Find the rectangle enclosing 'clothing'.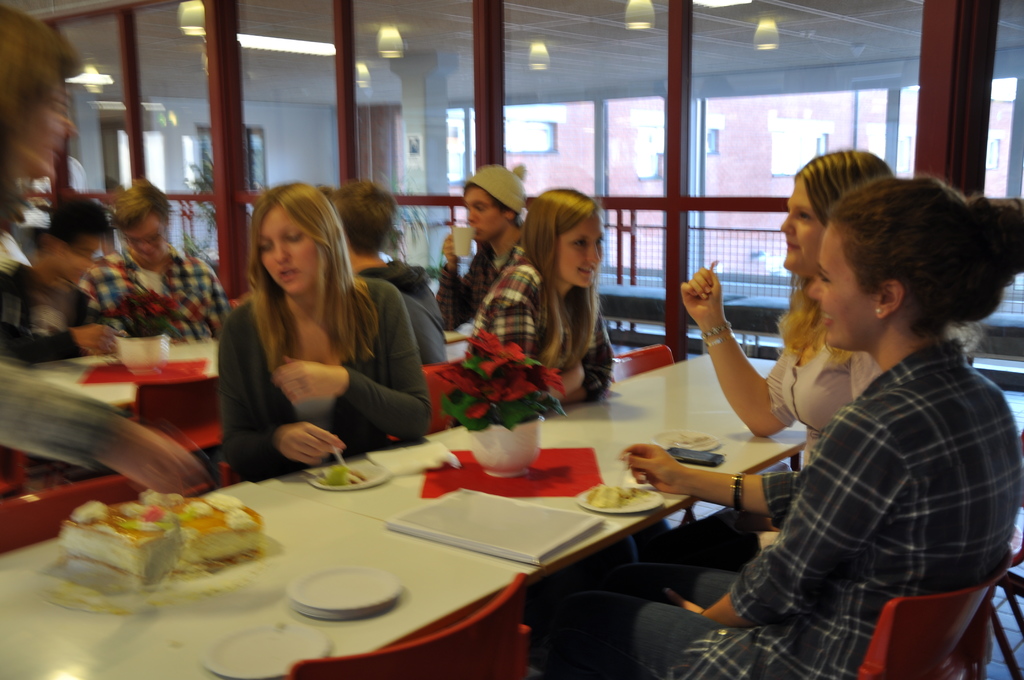
bbox(215, 271, 431, 482).
